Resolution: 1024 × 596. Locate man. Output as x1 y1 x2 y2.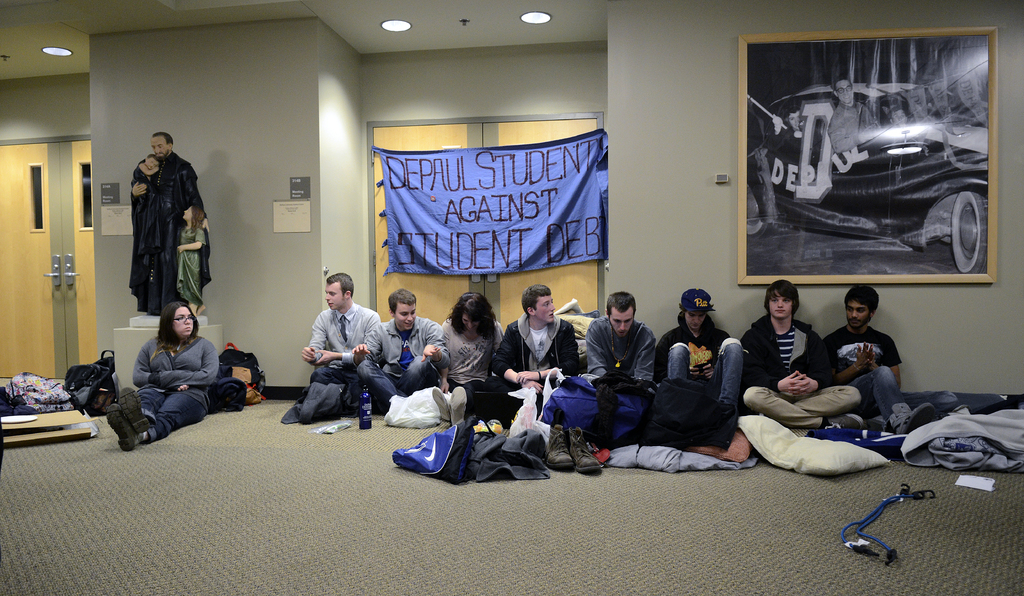
481 282 581 417.
